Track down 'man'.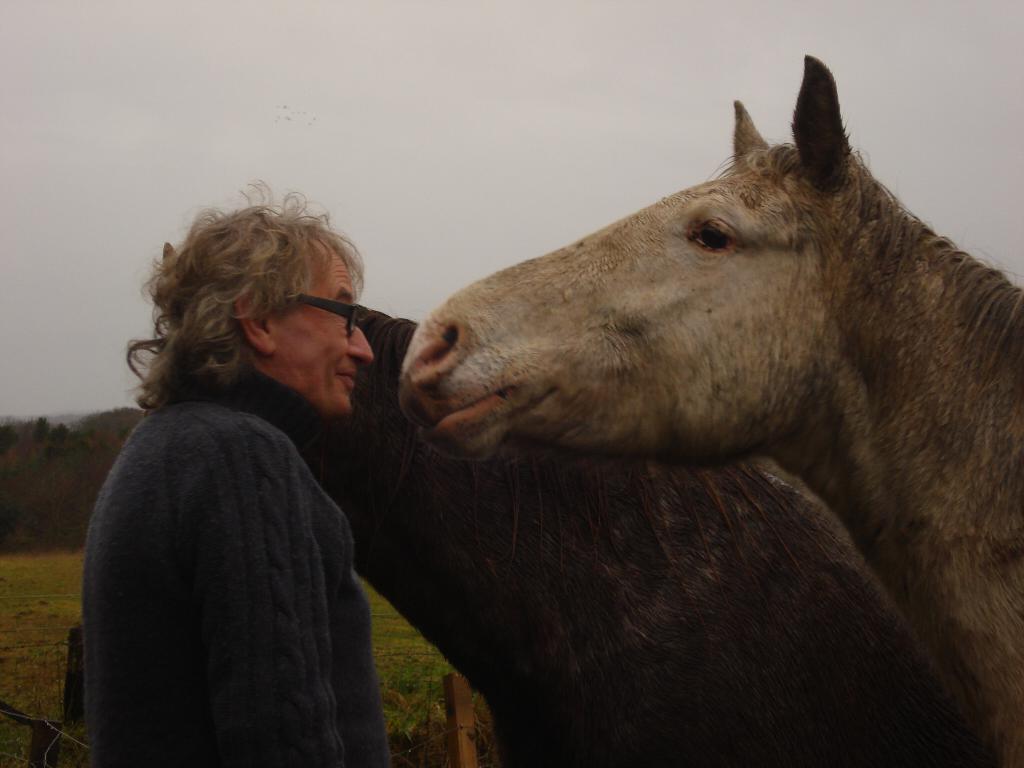
Tracked to x1=68, y1=196, x2=413, y2=765.
